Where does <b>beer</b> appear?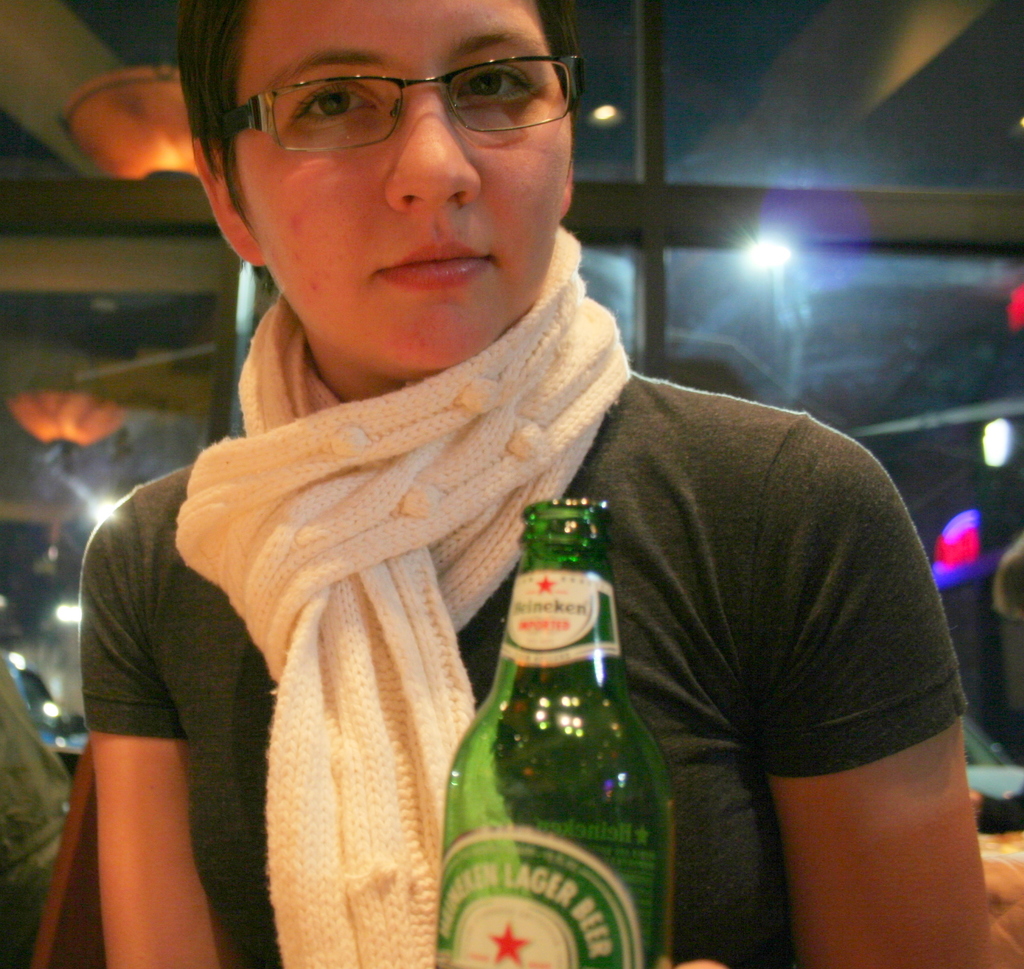
Appears at rect(429, 492, 679, 965).
